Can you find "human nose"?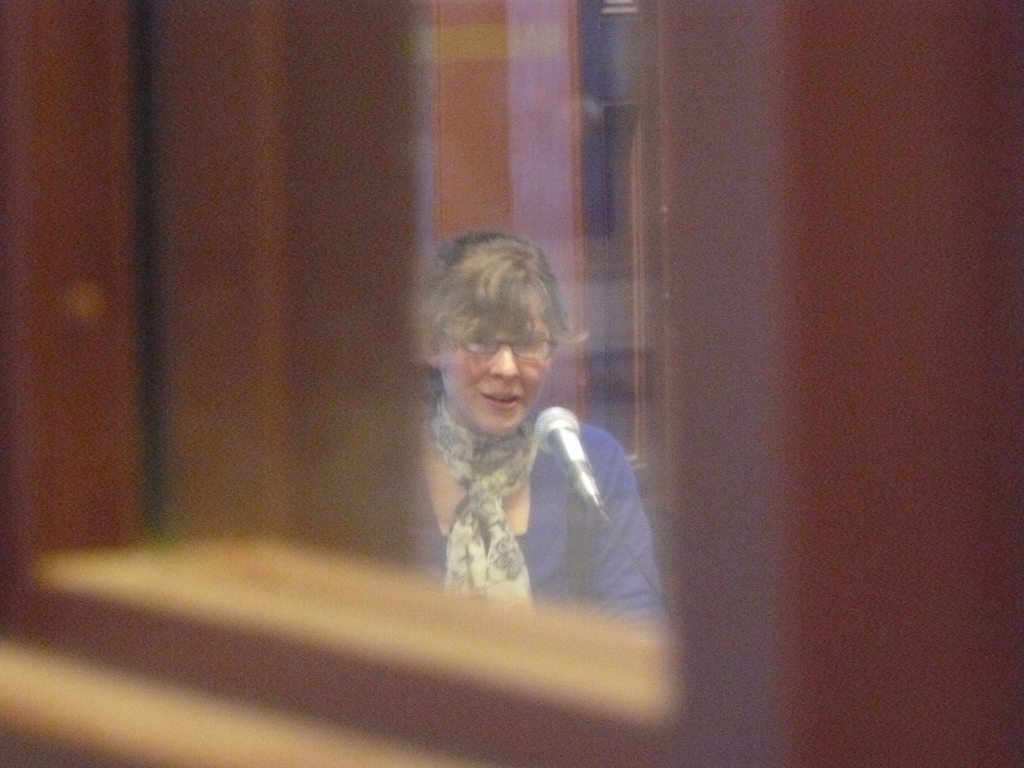
Yes, bounding box: (493,343,521,381).
